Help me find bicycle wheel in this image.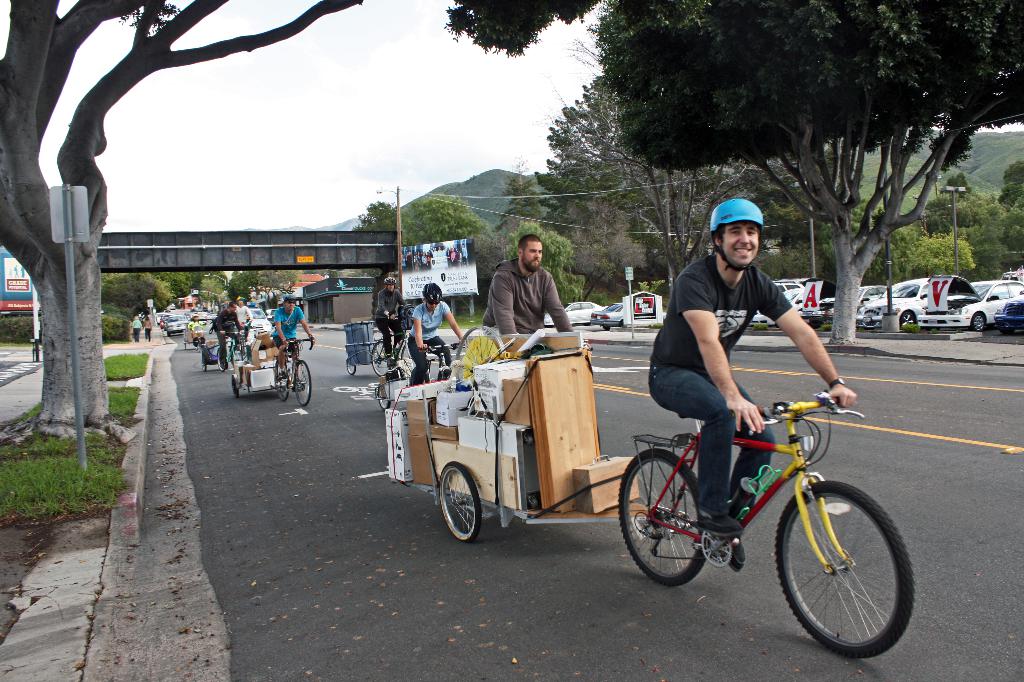
Found it: [left=291, top=360, right=310, bottom=407].
